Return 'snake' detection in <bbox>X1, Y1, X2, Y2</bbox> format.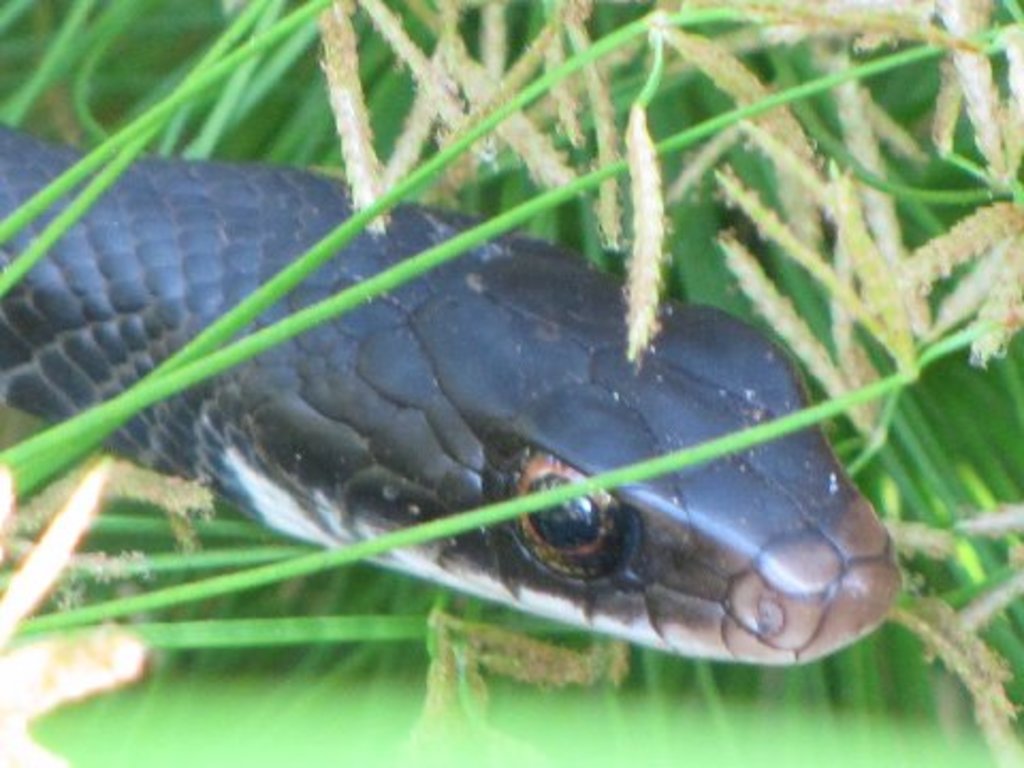
<bbox>0, 113, 907, 668</bbox>.
